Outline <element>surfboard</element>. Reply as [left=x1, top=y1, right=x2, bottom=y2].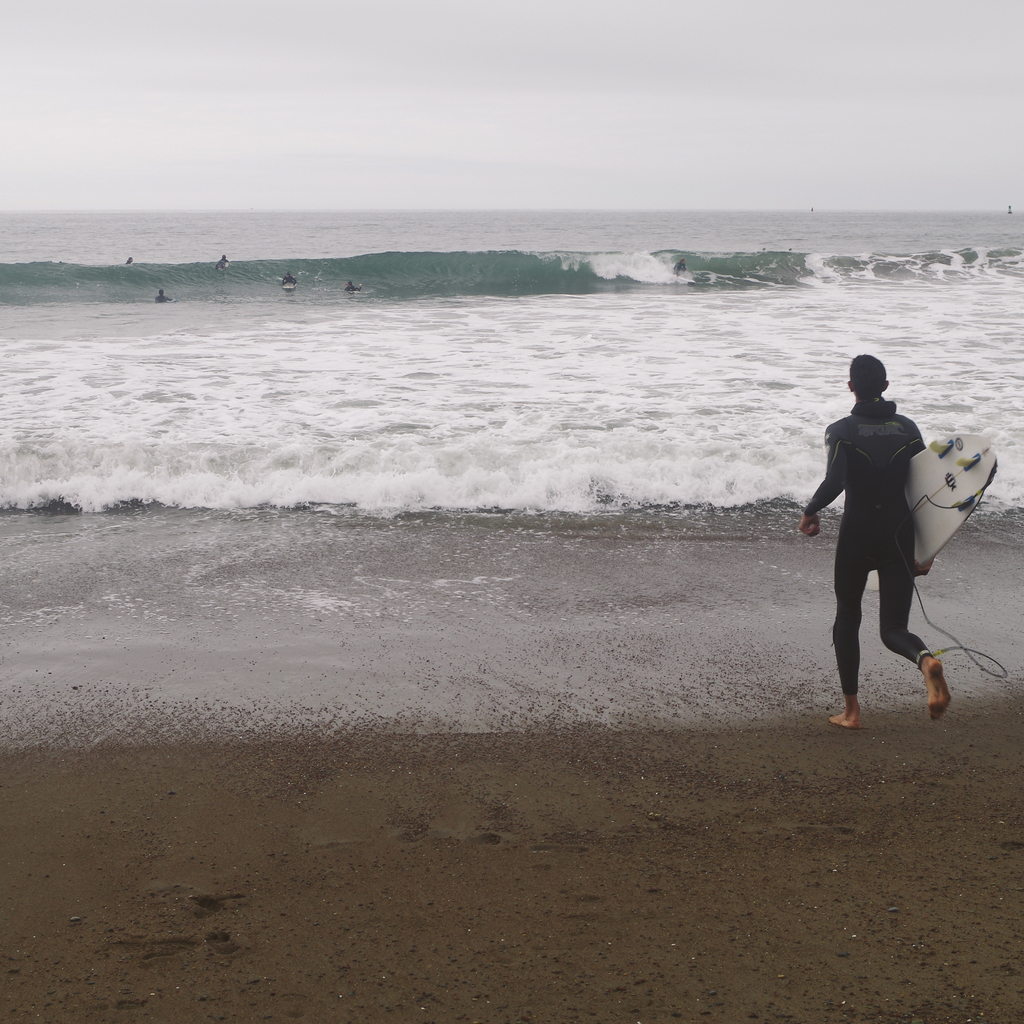
[left=884, top=428, right=1011, bottom=687].
